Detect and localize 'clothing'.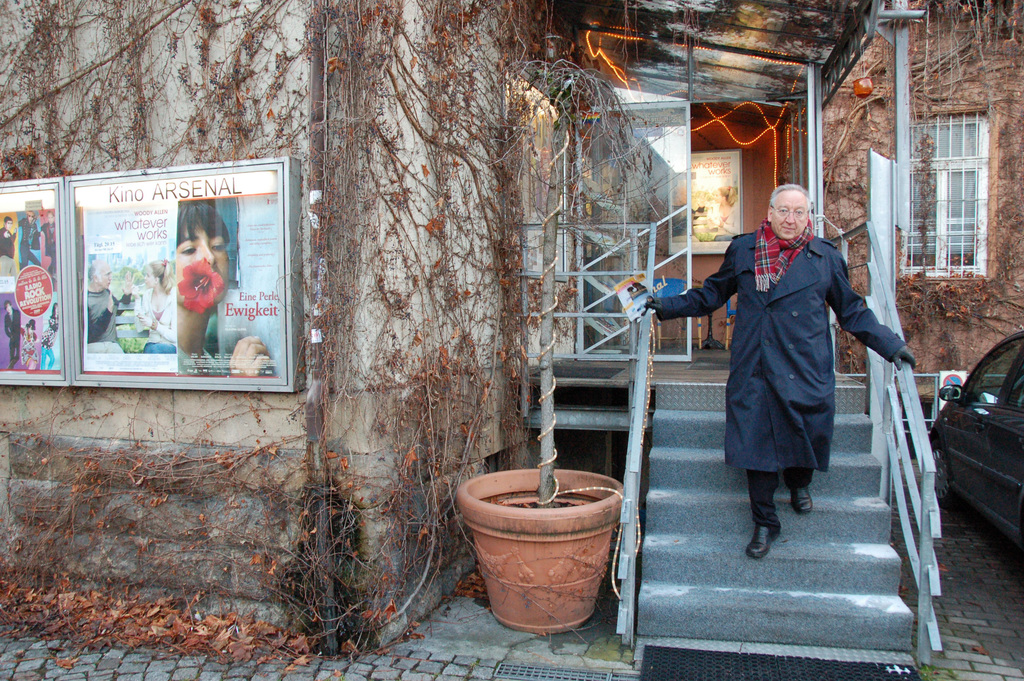
Localized at [left=42, top=319, right=58, bottom=368].
